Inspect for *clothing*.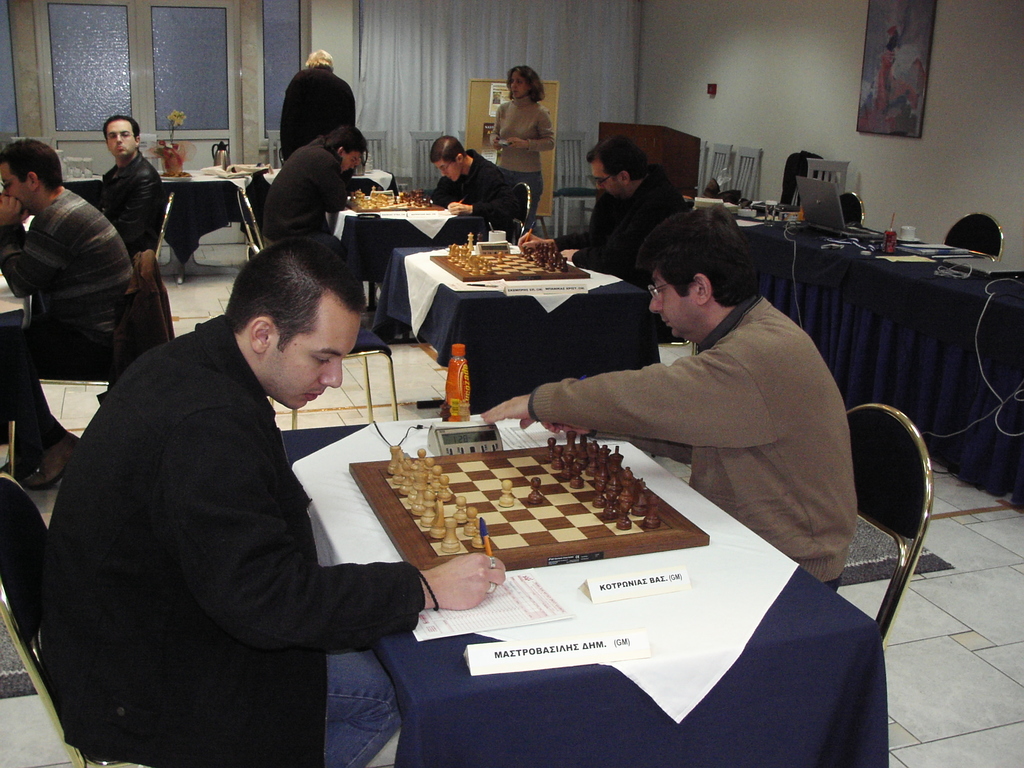
Inspection: box(94, 150, 167, 249).
